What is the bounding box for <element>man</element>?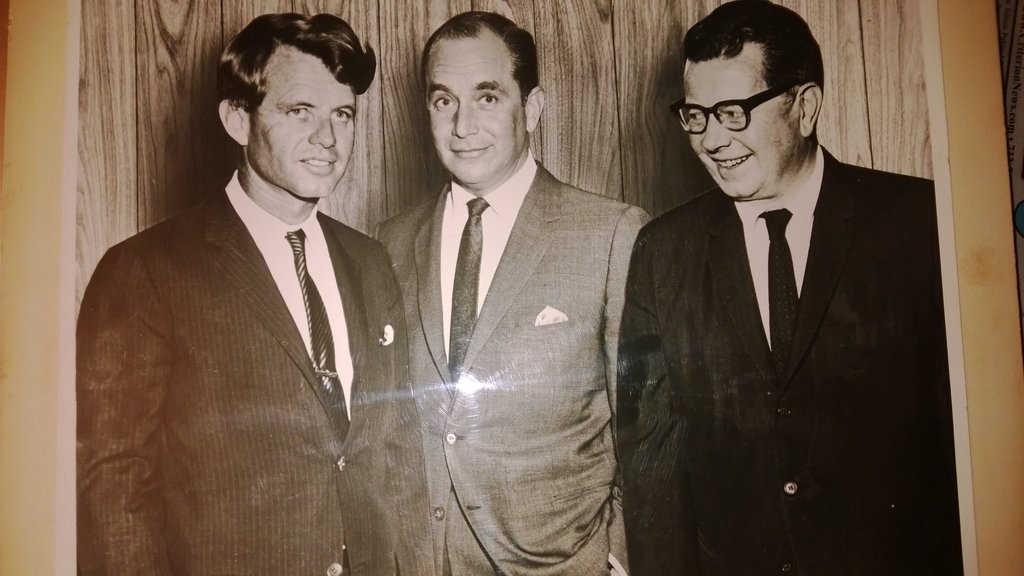
x1=77 y1=15 x2=417 y2=575.
